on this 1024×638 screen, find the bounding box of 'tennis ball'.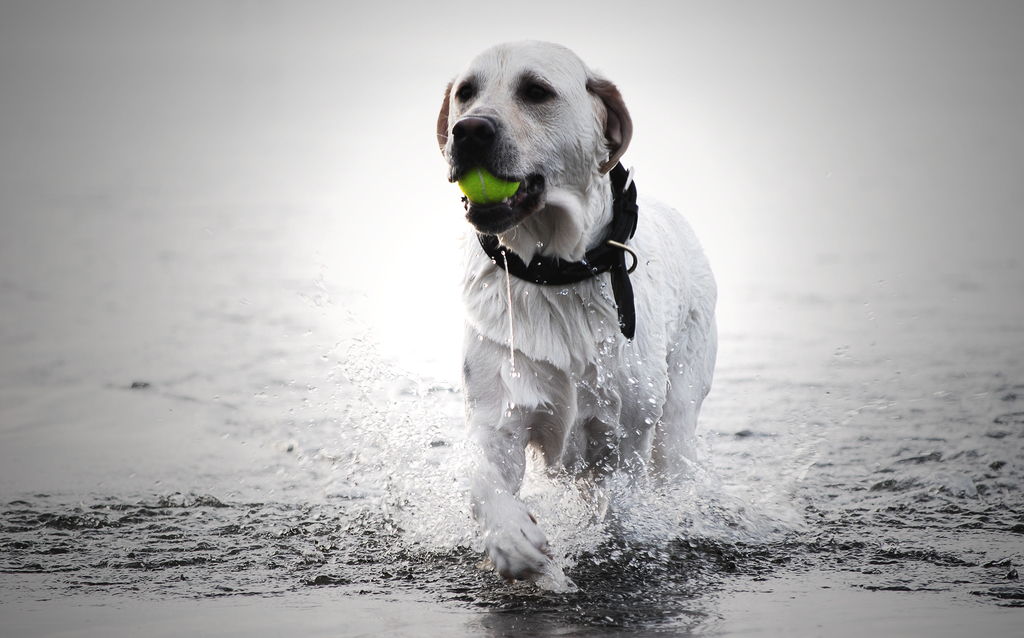
Bounding box: locate(458, 167, 520, 205).
